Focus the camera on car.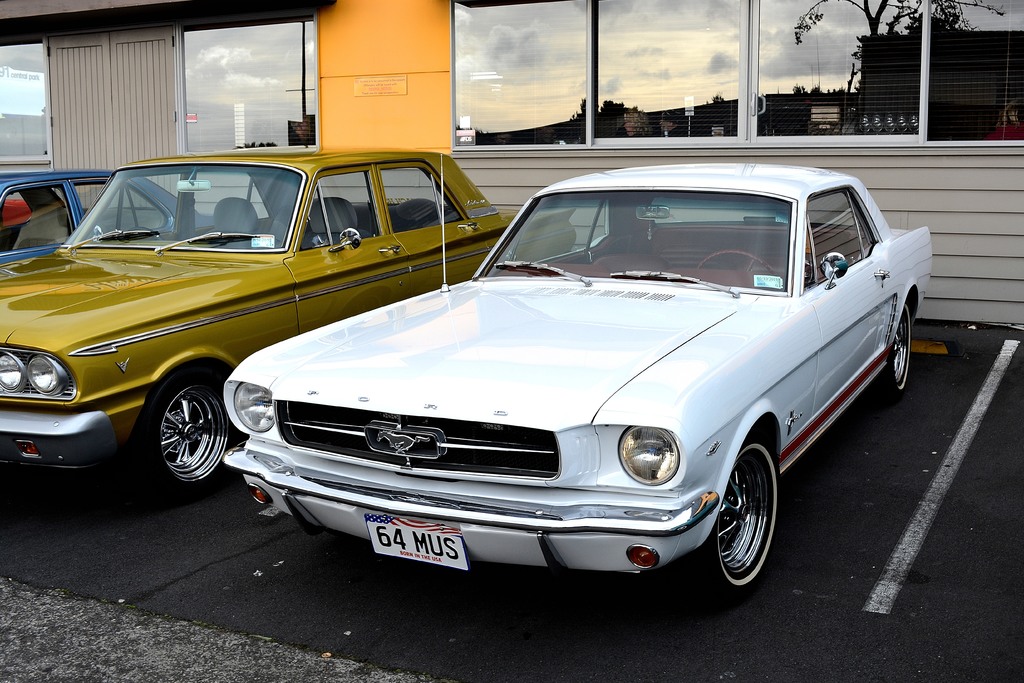
Focus region: locate(0, 145, 582, 500).
